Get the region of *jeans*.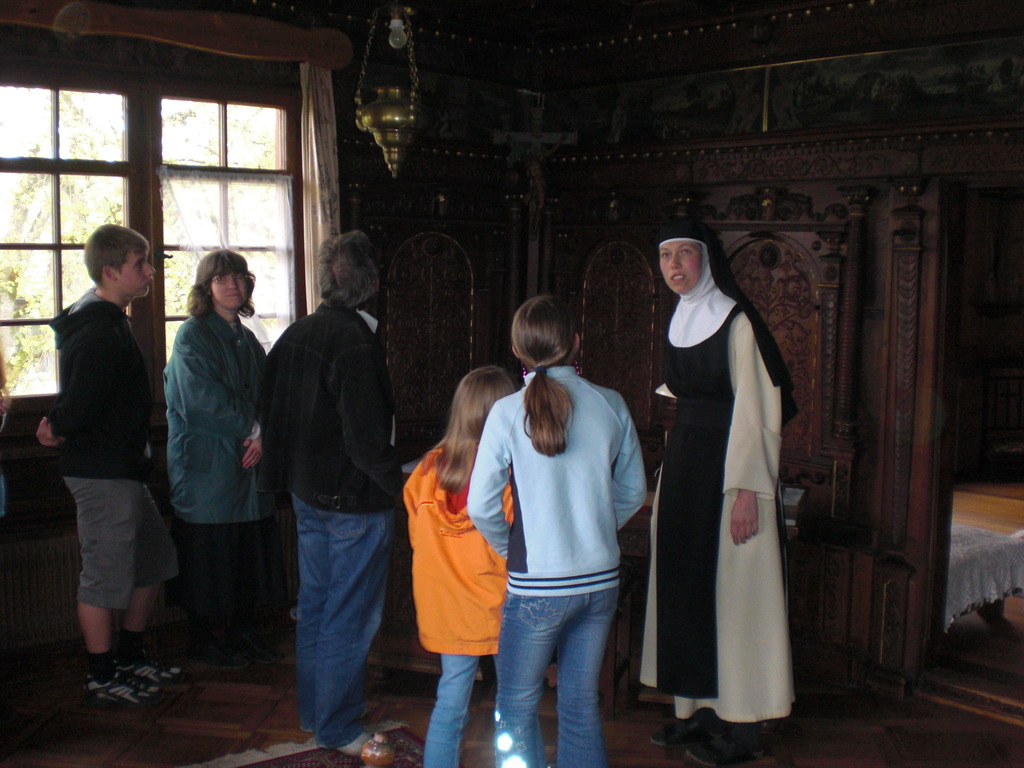
box=[285, 490, 394, 751].
